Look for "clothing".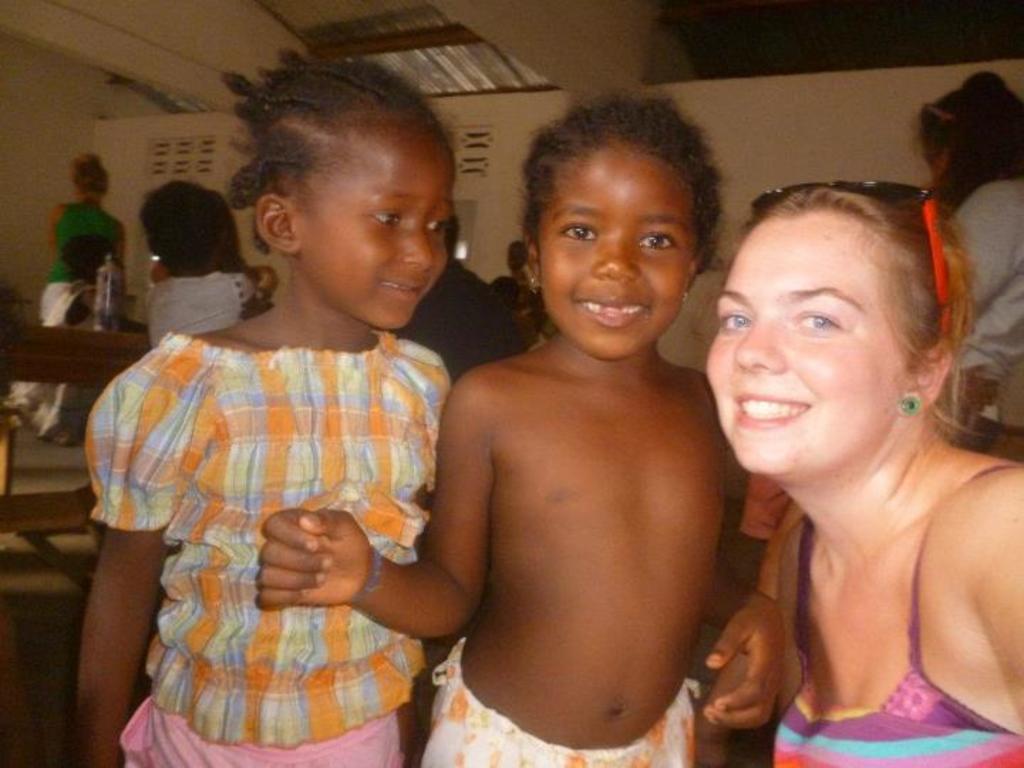
Found: {"left": 949, "top": 166, "right": 1021, "bottom": 390}.
